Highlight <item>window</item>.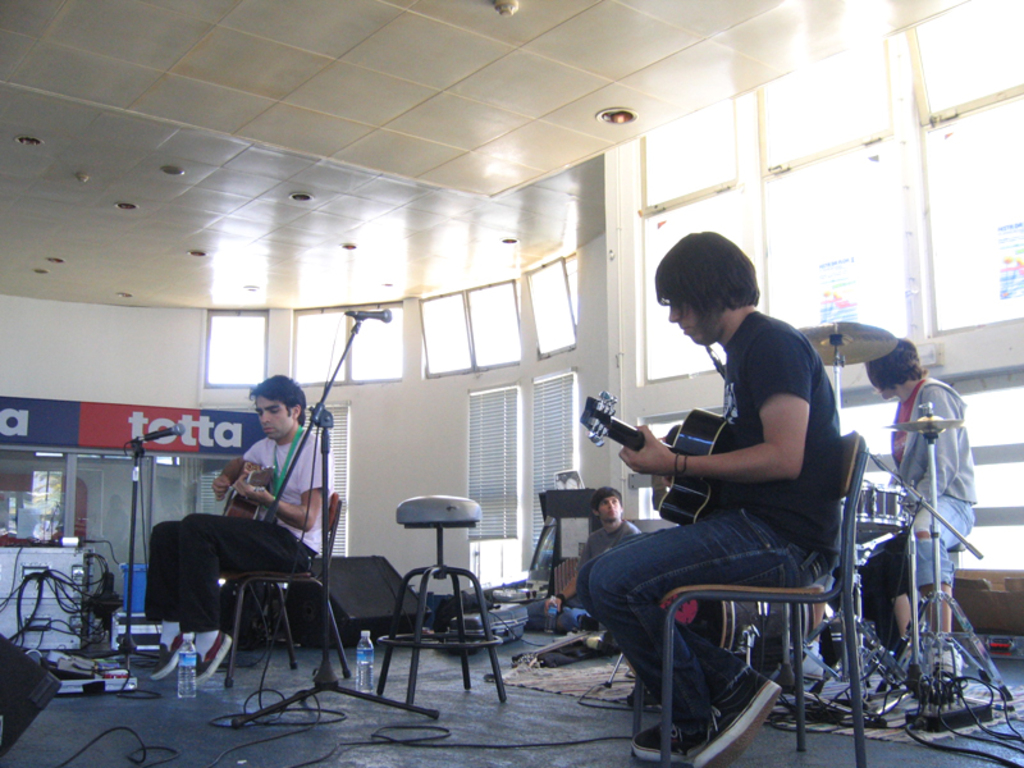
Highlighted region: [466,289,524,360].
